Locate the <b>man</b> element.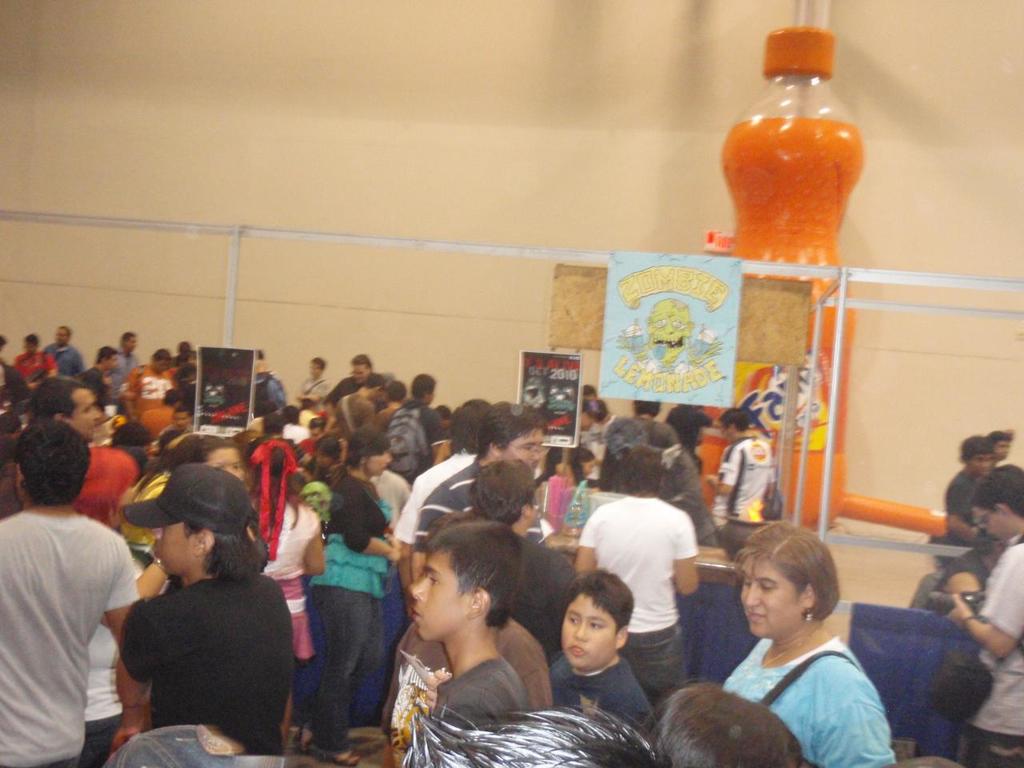
Element bbox: {"x1": 382, "y1": 372, "x2": 450, "y2": 490}.
